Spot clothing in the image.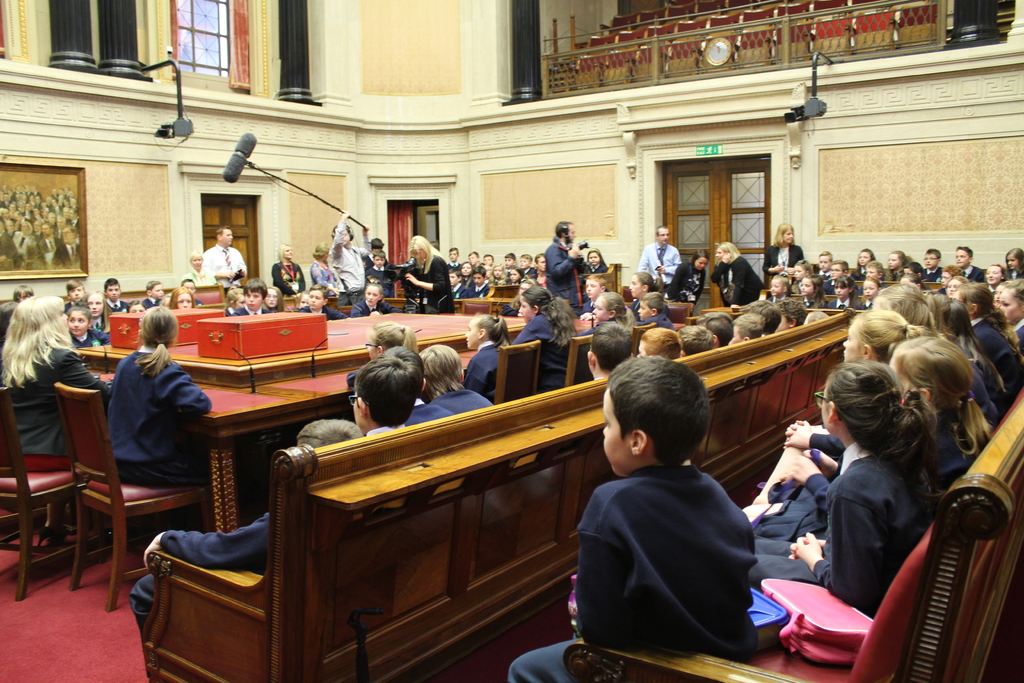
clothing found at 209/236/248/276.
